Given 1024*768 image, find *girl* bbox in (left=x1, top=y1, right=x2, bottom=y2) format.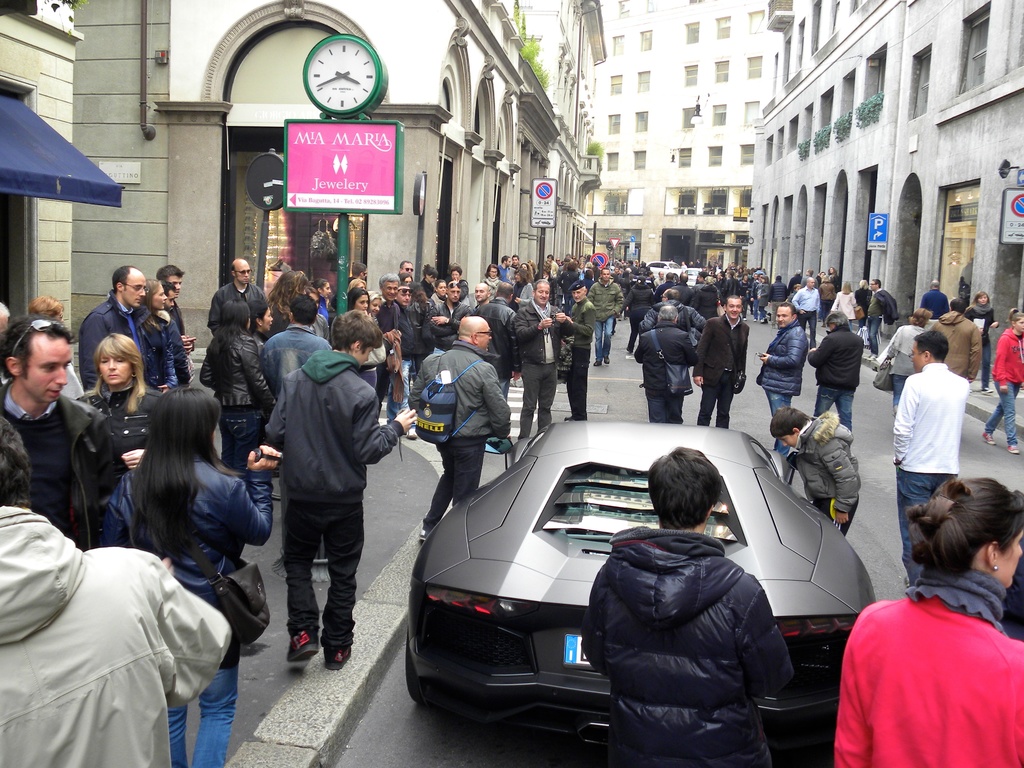
(left=829, top=281, right=858, bottom=323).
